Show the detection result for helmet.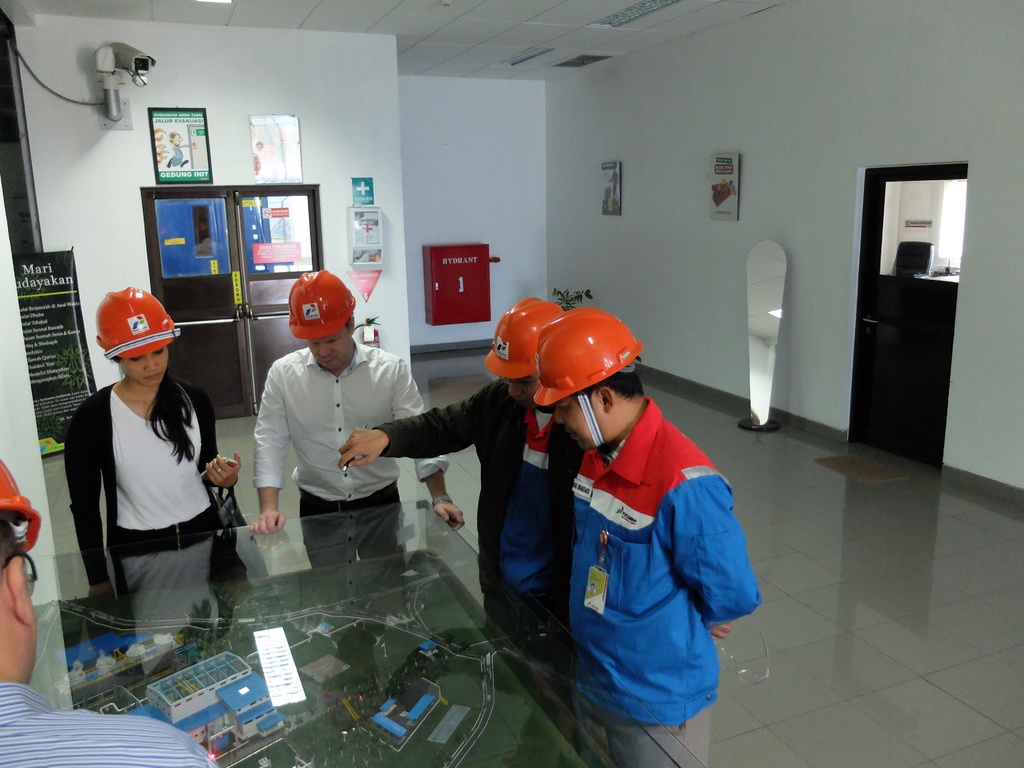
region(483, 305, 562, 380).
